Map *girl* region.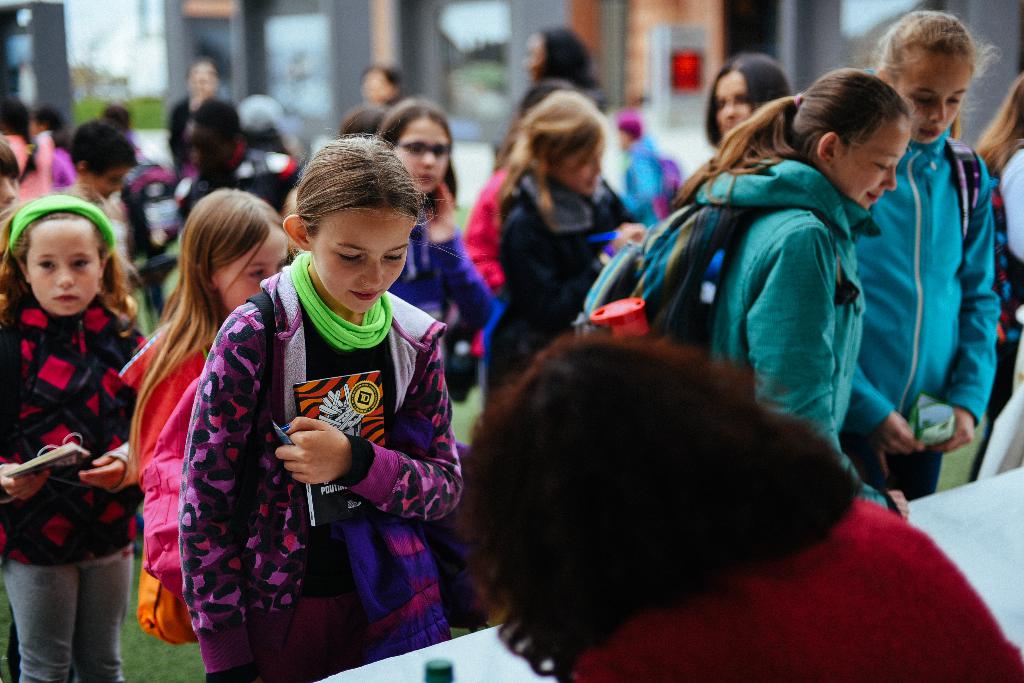
Mapped to 480 93 649 415.
